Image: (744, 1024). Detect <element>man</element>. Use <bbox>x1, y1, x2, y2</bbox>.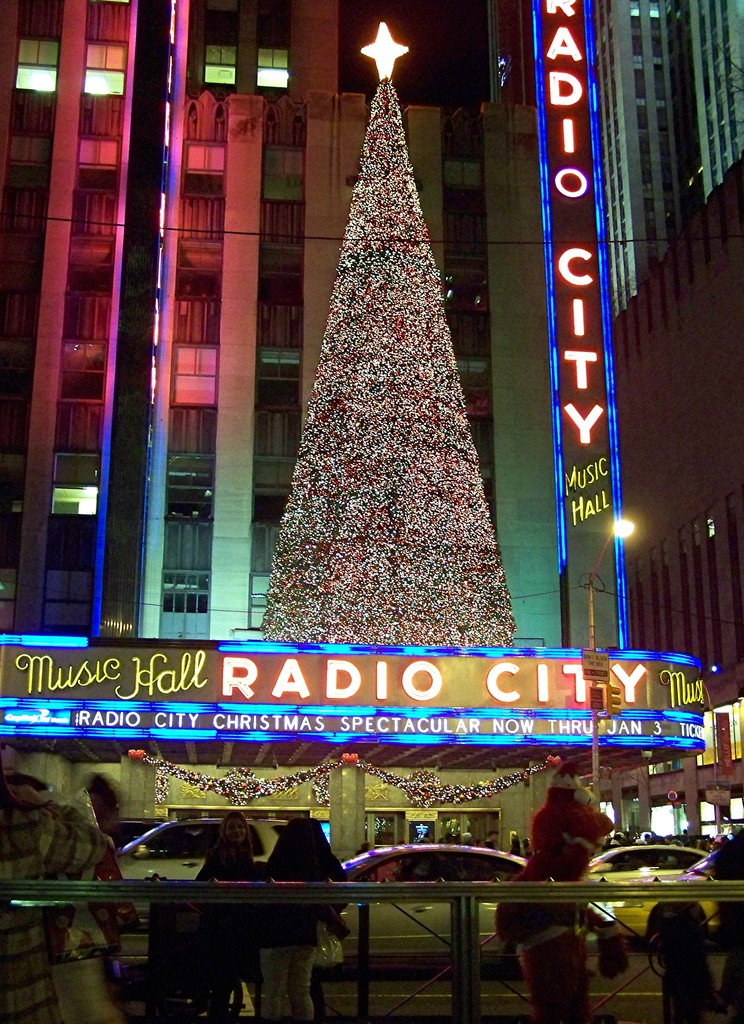
<bbox>417, 830, 431, 842</bbox>.
